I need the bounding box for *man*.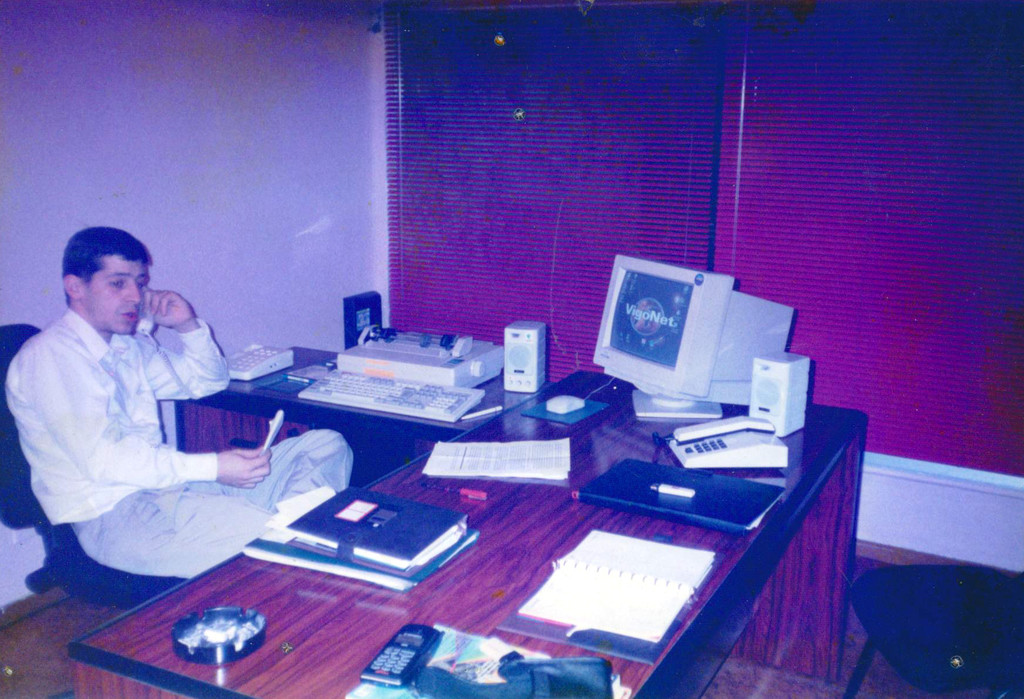
Here it is: left=3, top=225, right=346, bottom=580.
